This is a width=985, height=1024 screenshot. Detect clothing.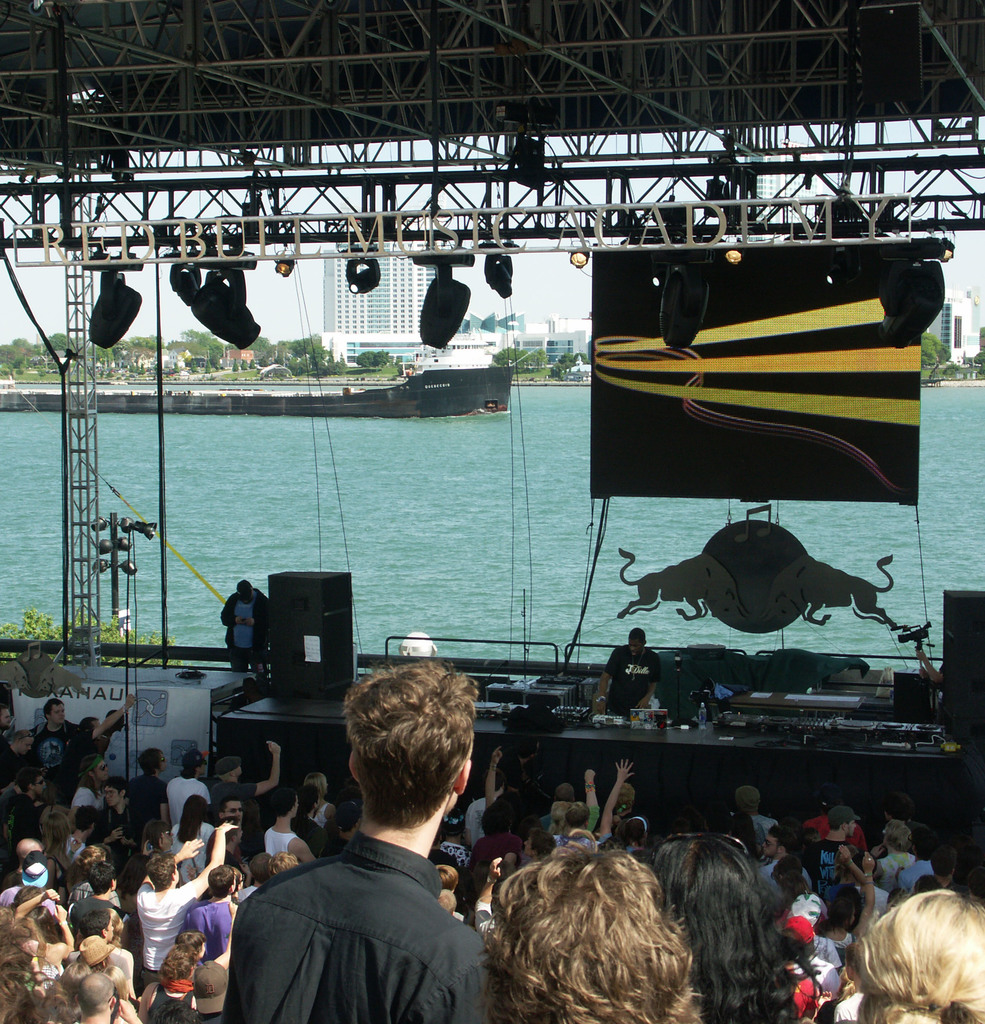
{"left": 876, "top": 850, "right": 919, "bottom": 875}.
